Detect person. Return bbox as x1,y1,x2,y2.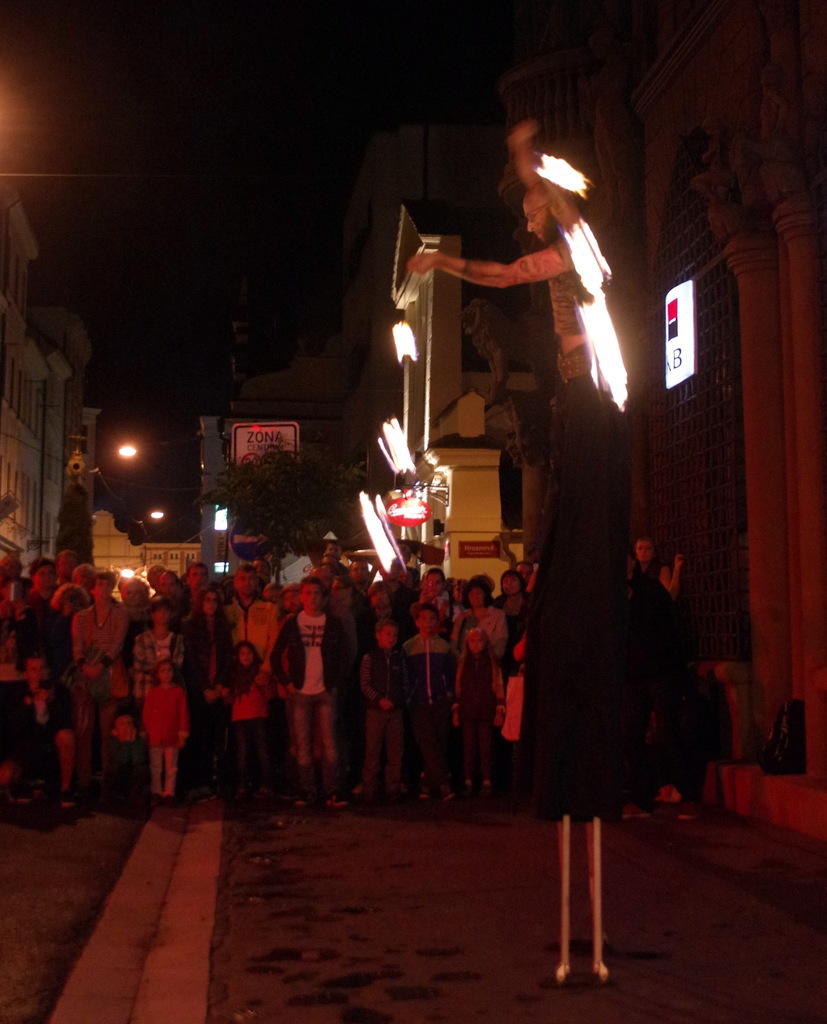
399,147,652,991.
